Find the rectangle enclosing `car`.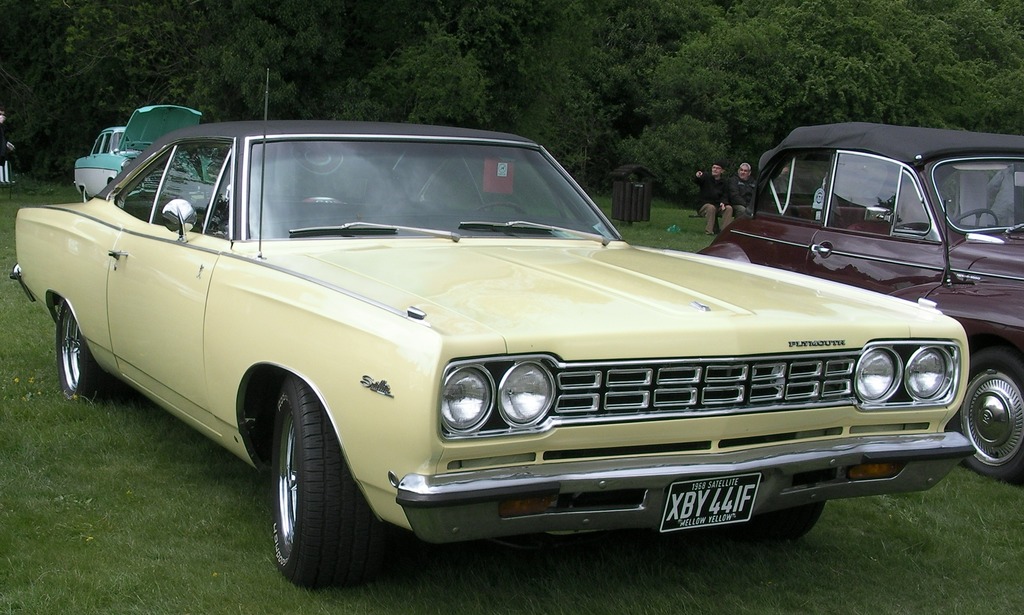
x1=696, y1=127, x2=1023, y2=485.
